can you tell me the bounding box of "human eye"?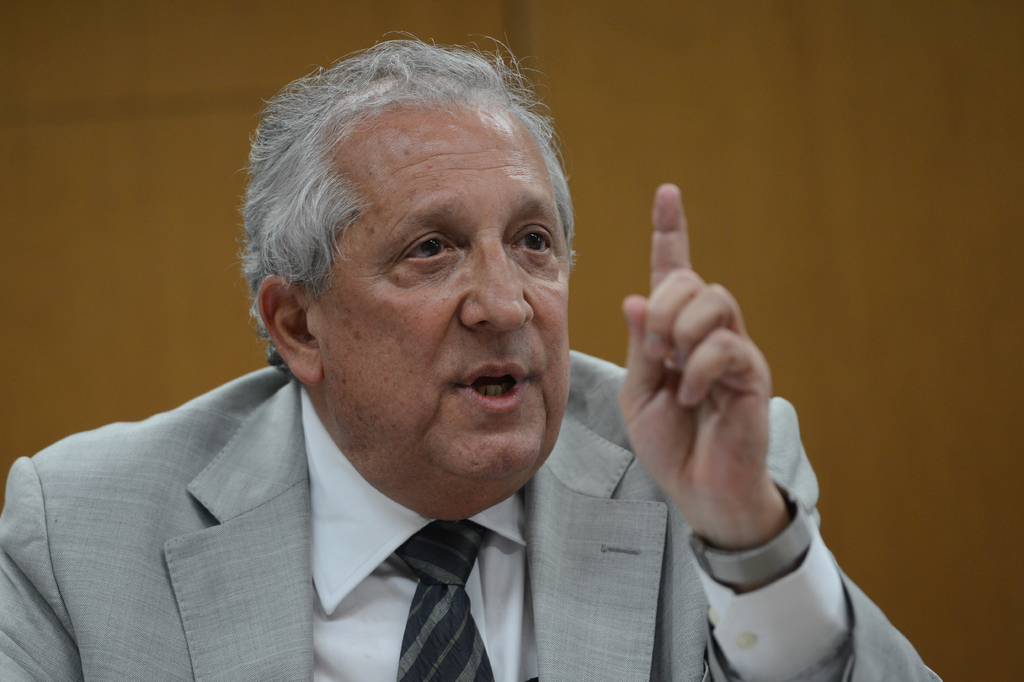
Rect(388, 221, 463, 285).
